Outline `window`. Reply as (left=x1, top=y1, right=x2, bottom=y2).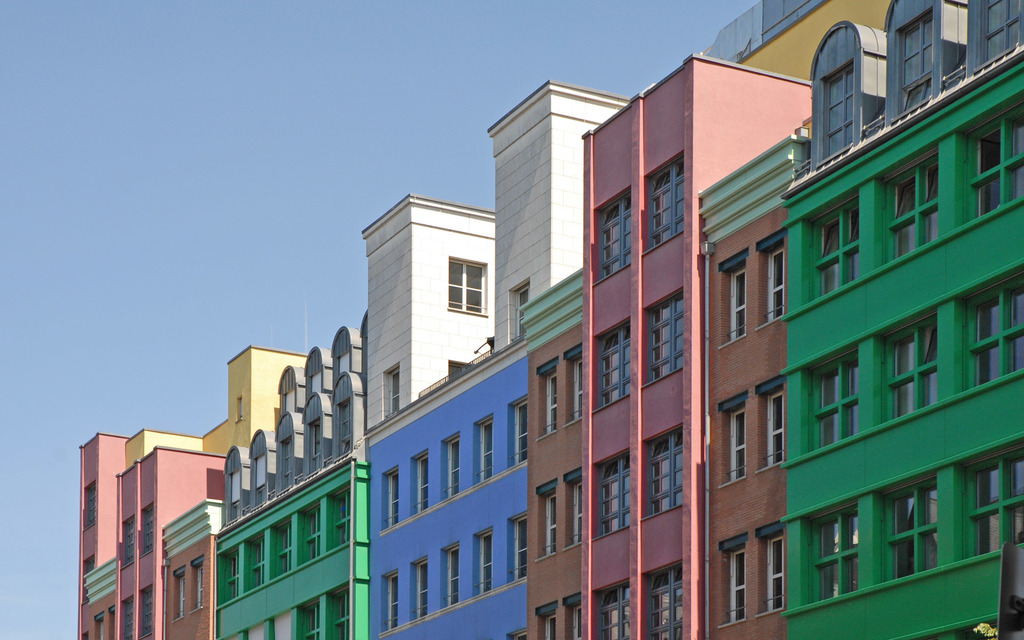
(left=245, top=536, right=266, bottom=590).
